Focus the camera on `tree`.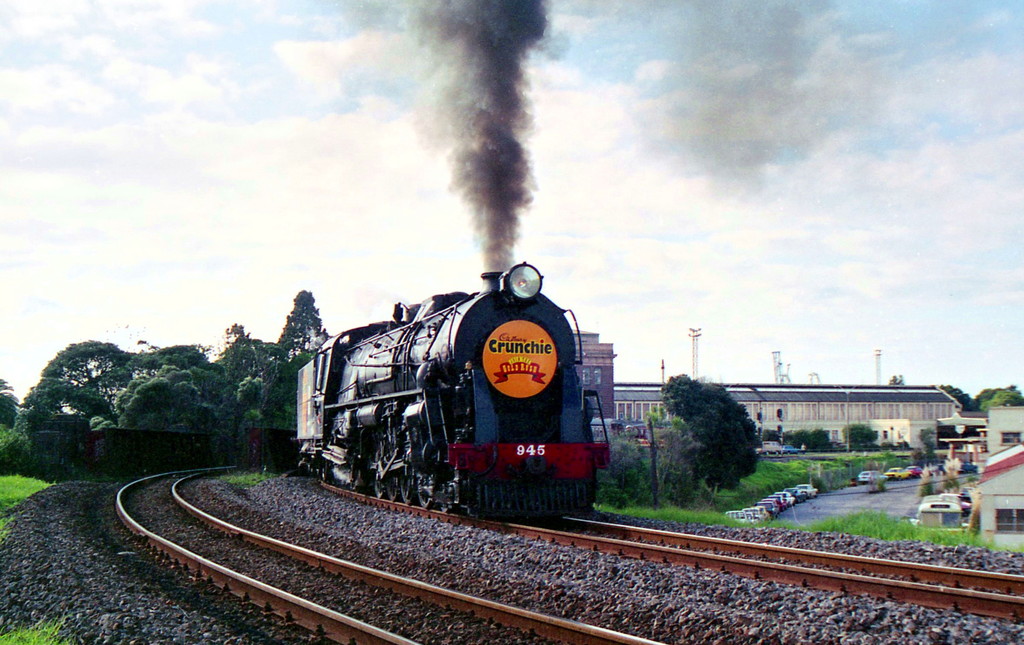
Focus region: box(979, 380, 1023, 409).
